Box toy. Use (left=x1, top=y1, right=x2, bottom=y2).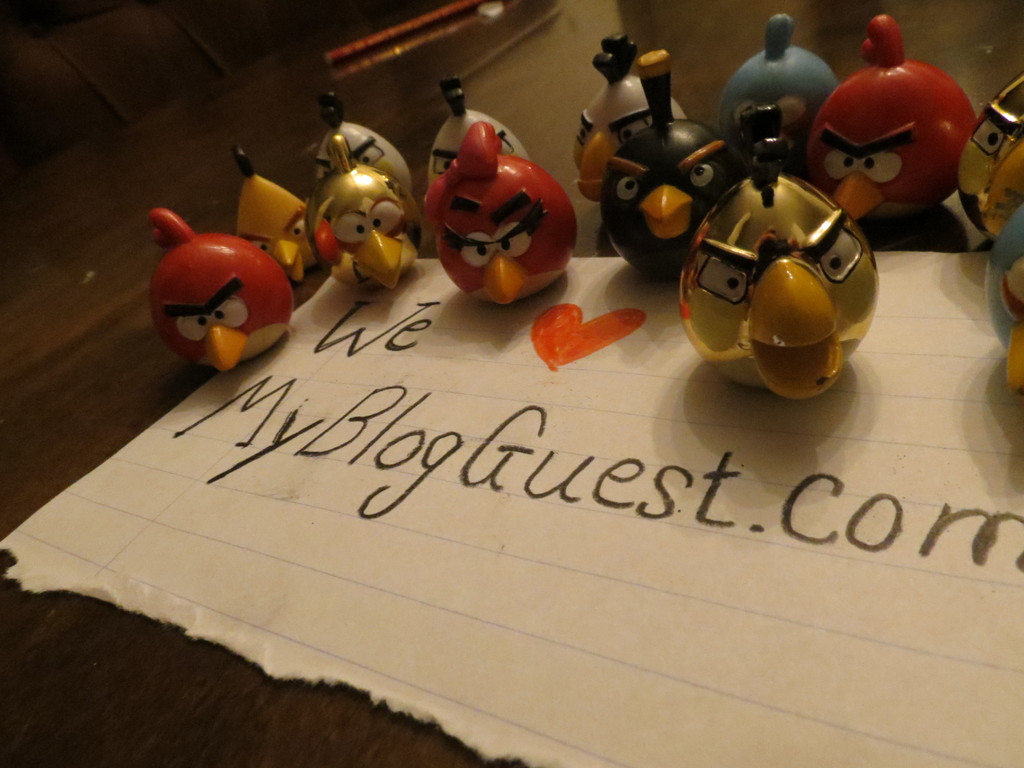
(left=316, top=85, right=413, bottom=240).
